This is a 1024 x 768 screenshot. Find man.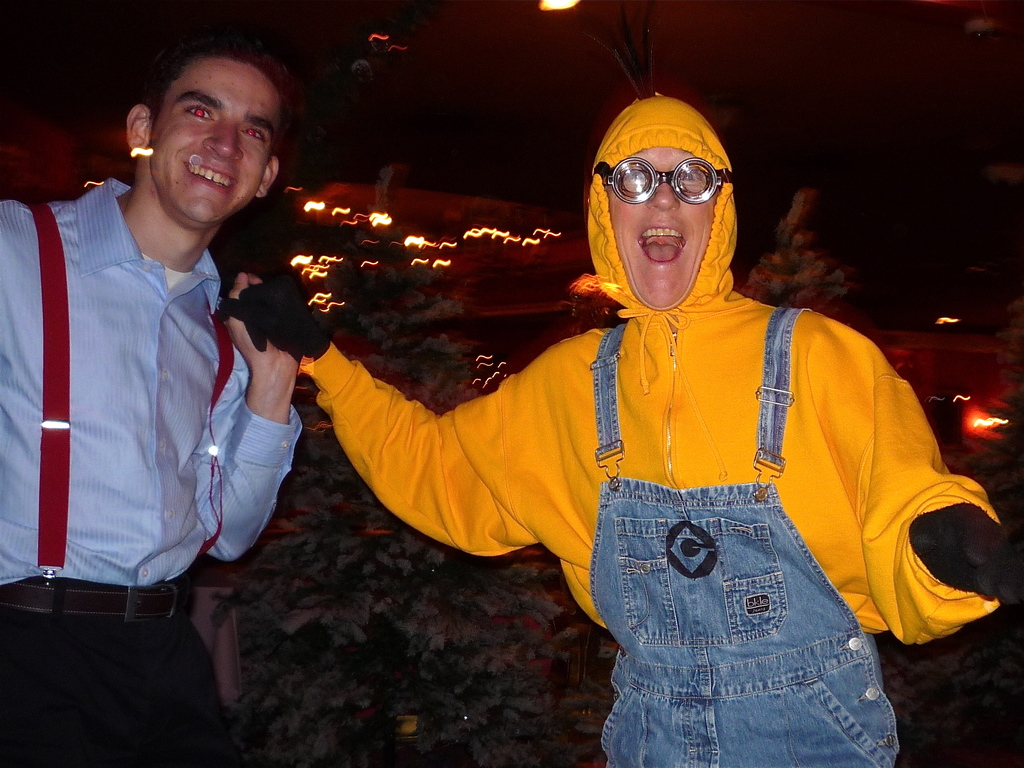
Bounding box: [left=312, top=89, right=989, bottom=751].
